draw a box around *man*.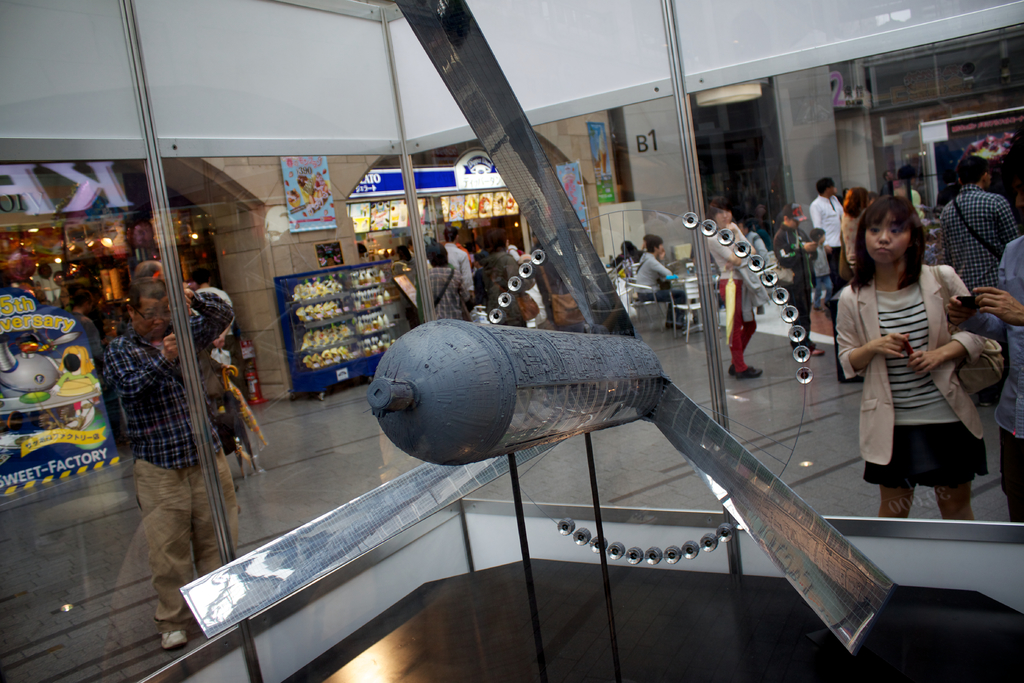
{"left": 948, "top": 134, "right": 1019, "bottom": 309}.
